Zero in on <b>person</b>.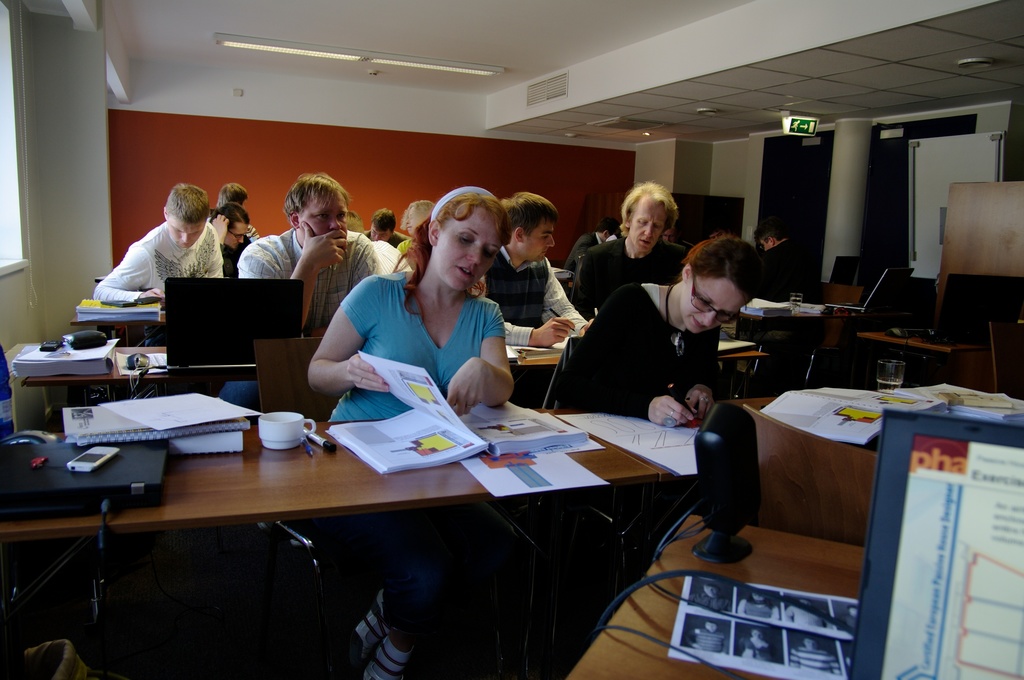
Zeroed in: 568/182/684/329.
